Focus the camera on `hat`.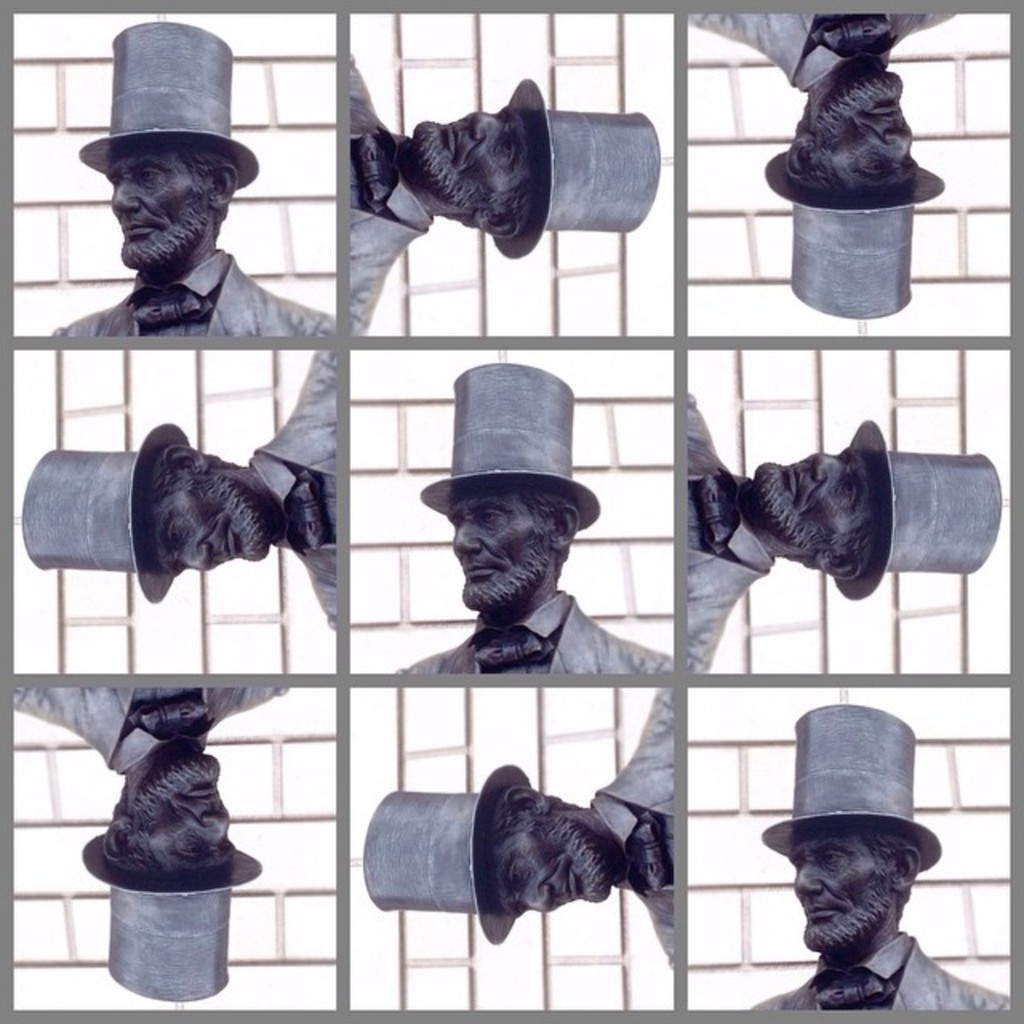
Focus region: box=[834, 418, 1003, 598].
